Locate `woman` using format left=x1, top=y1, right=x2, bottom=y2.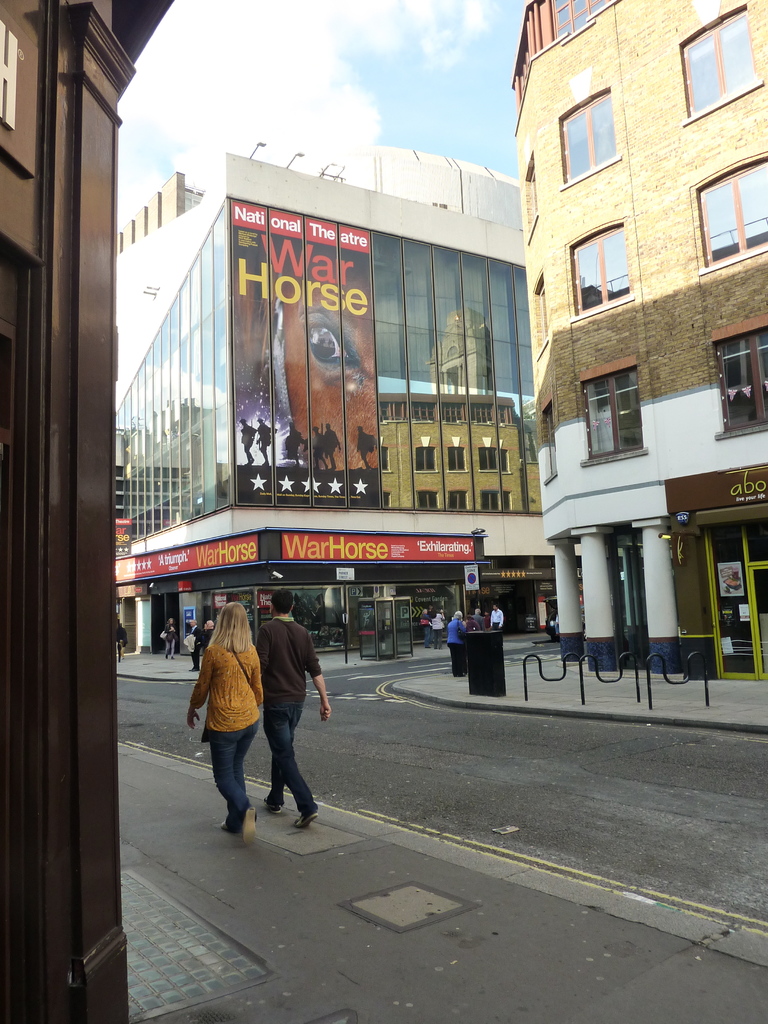
left=200, top=618, right=223, bottom=654.
